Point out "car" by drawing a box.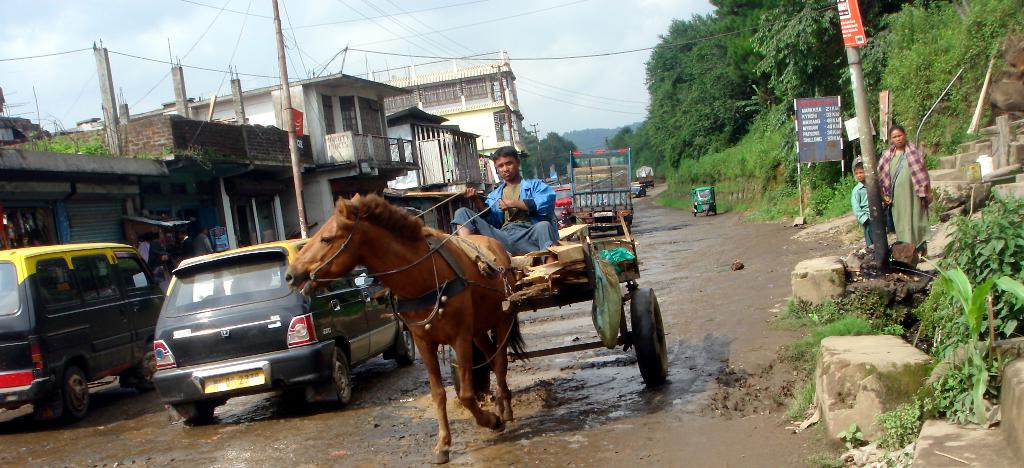
crop(0, 239, 174, 432).
